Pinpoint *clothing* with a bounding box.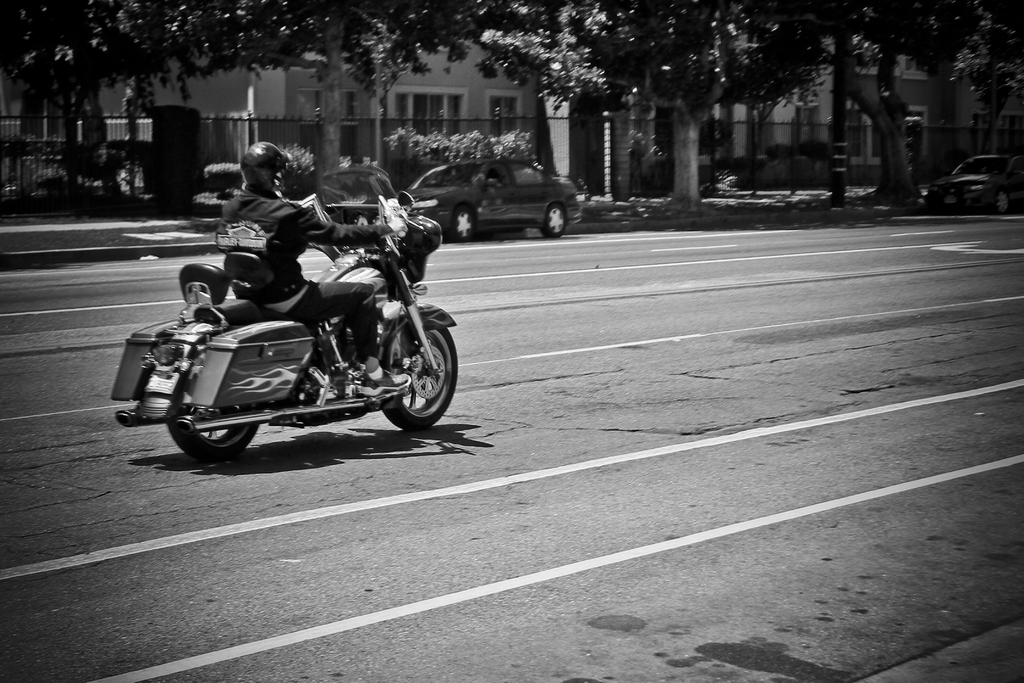
(left=220, top=186, right=393, bottom=363).
